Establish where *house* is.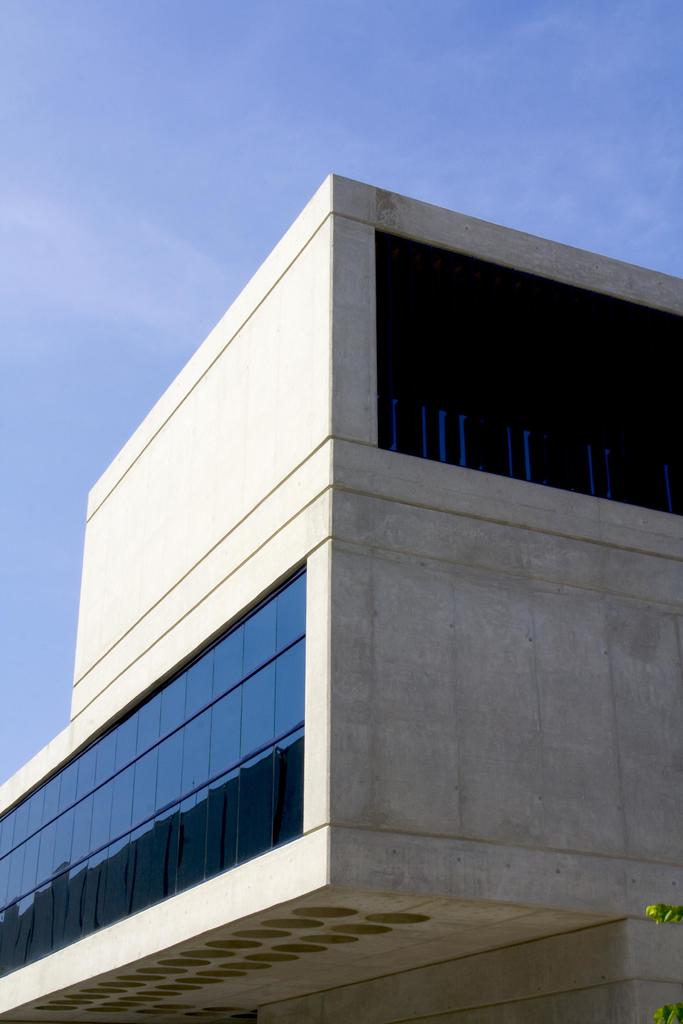
Established at detection(0, 191, 682, 1023).
